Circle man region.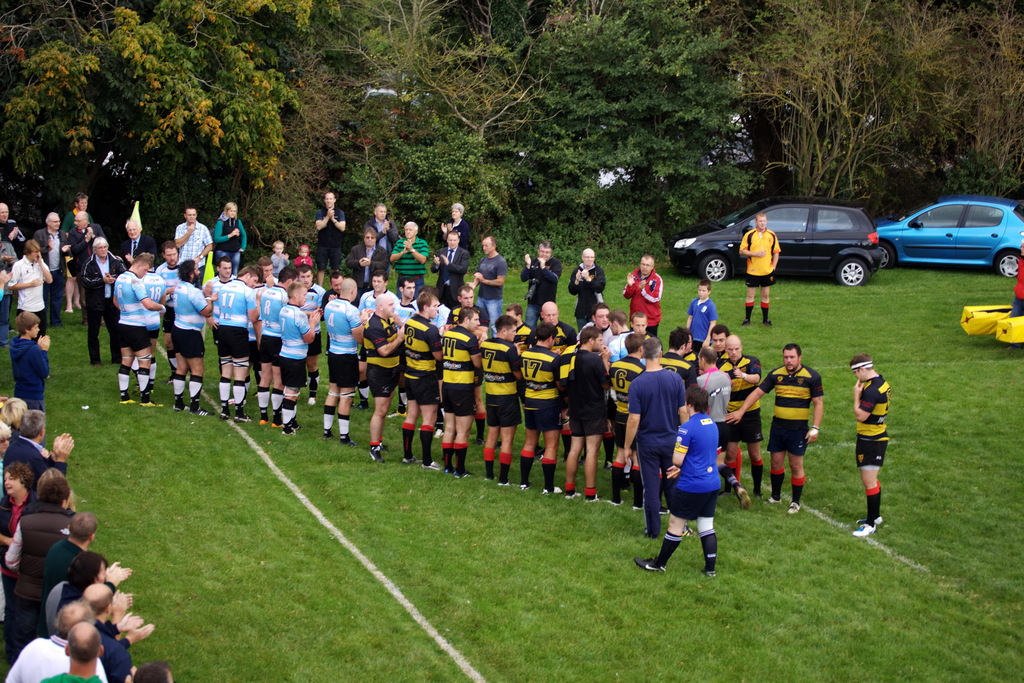
Region: 254/264/282/416.
